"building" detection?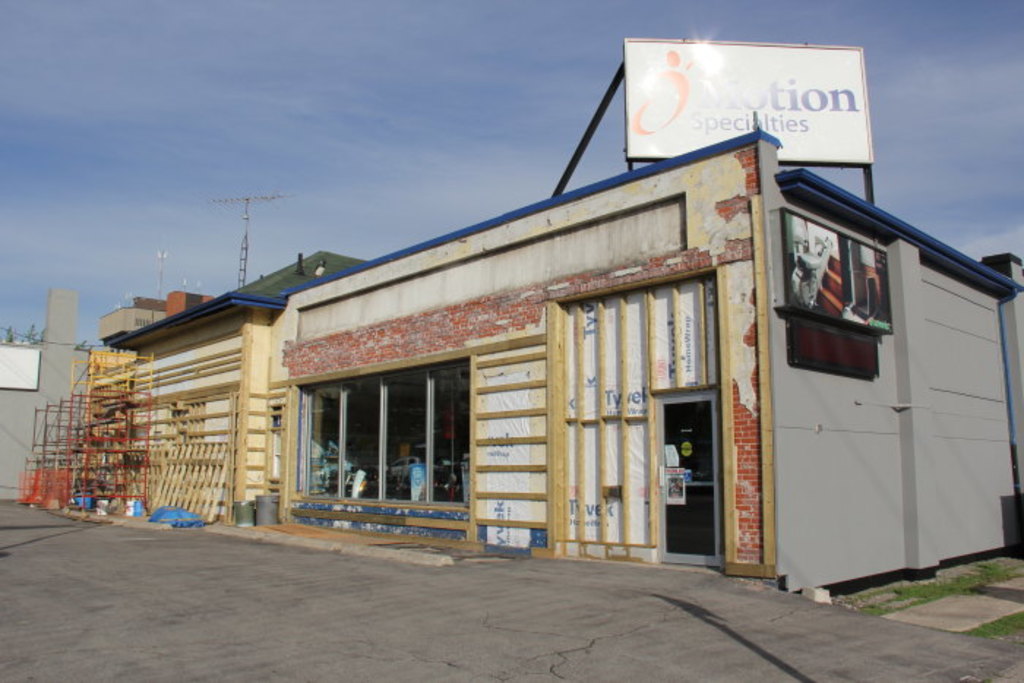
left=108, top=252, right=360, bottom=534
